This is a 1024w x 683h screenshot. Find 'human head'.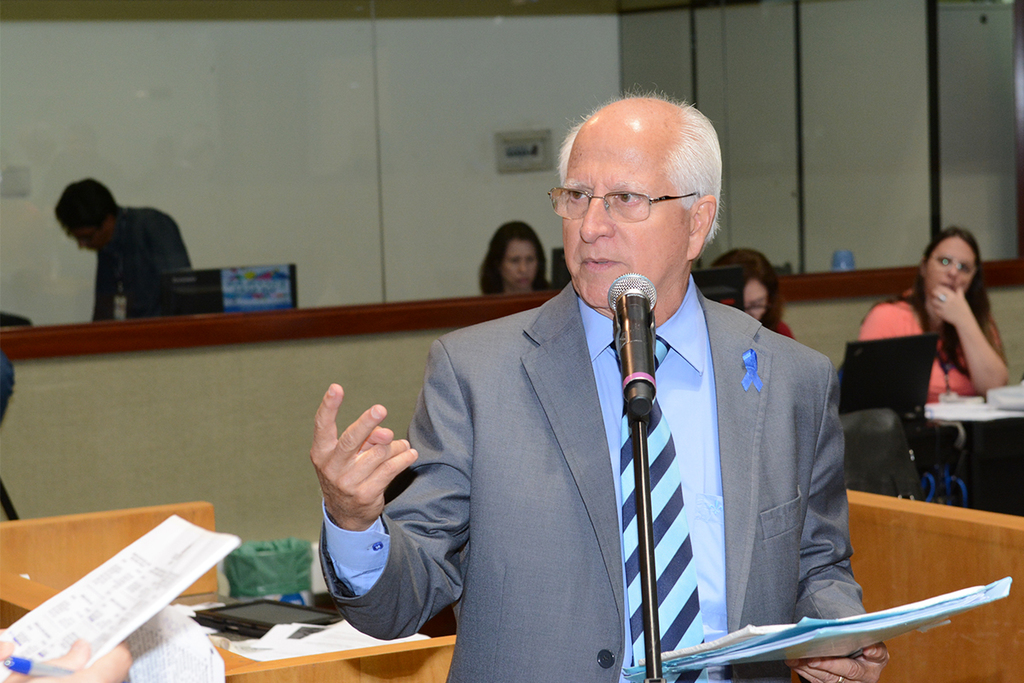
Bounding box: {"x1": 919, "y1": 223, "x2": 980, "y2": 302}.
